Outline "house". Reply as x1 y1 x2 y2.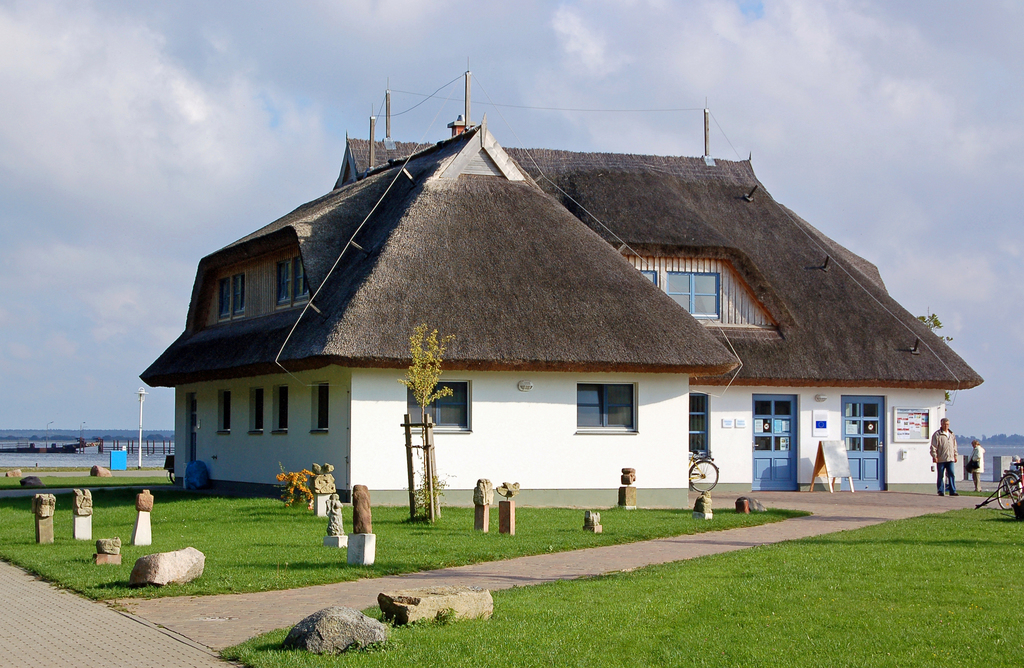
413 156 745 475.
